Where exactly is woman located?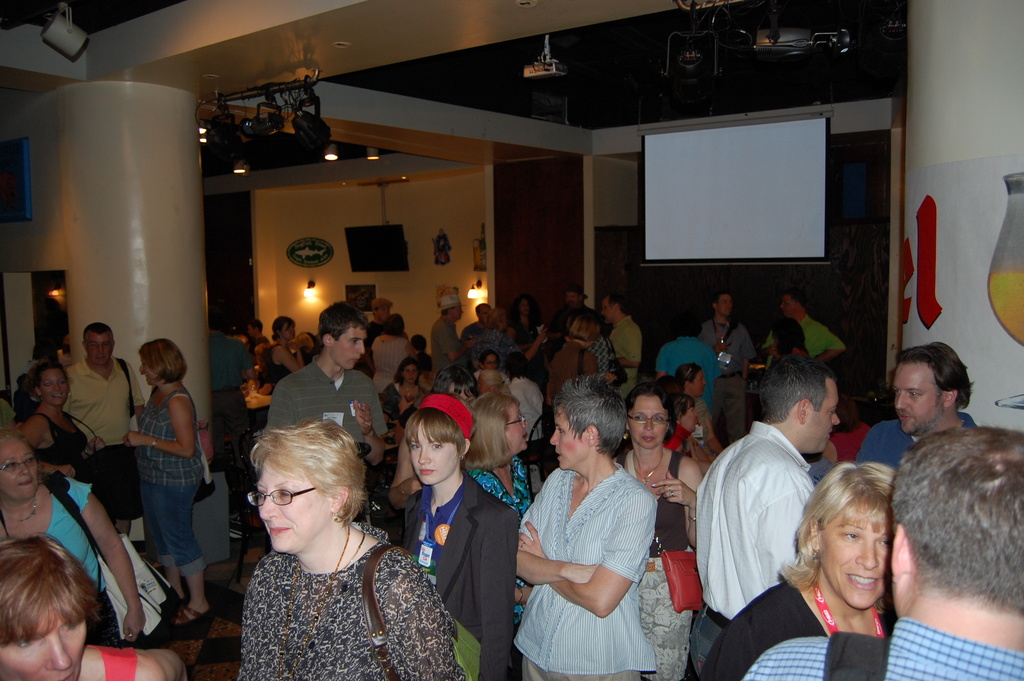
Its bounding box is bbox(127, 339, 209, 628).
